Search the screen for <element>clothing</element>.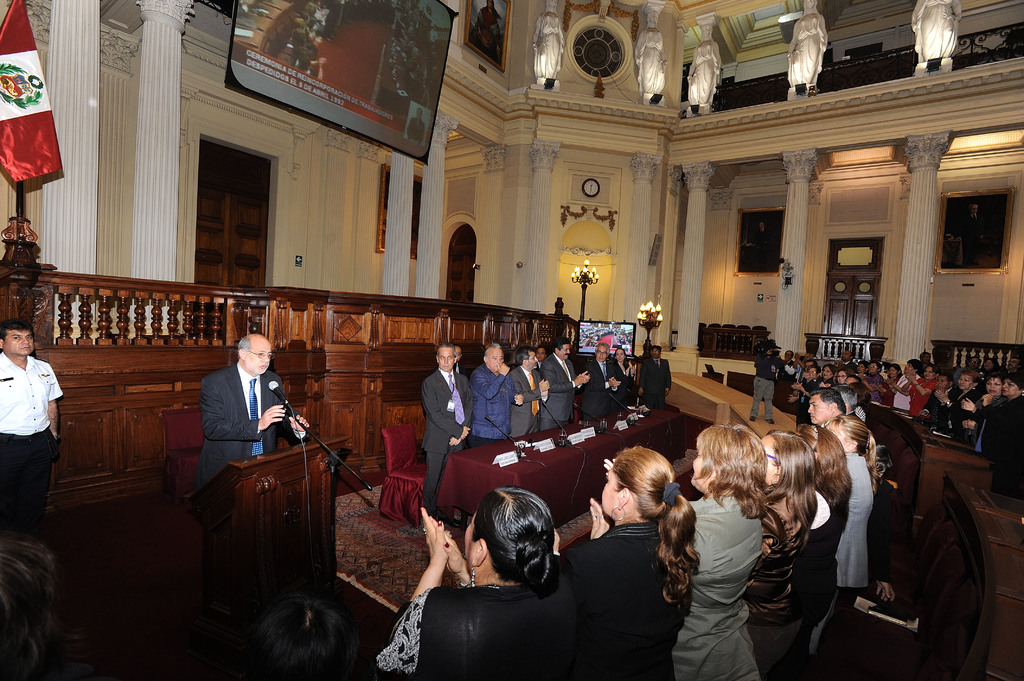
Found at x1=459, y1=373, x2=535, y2=443.
